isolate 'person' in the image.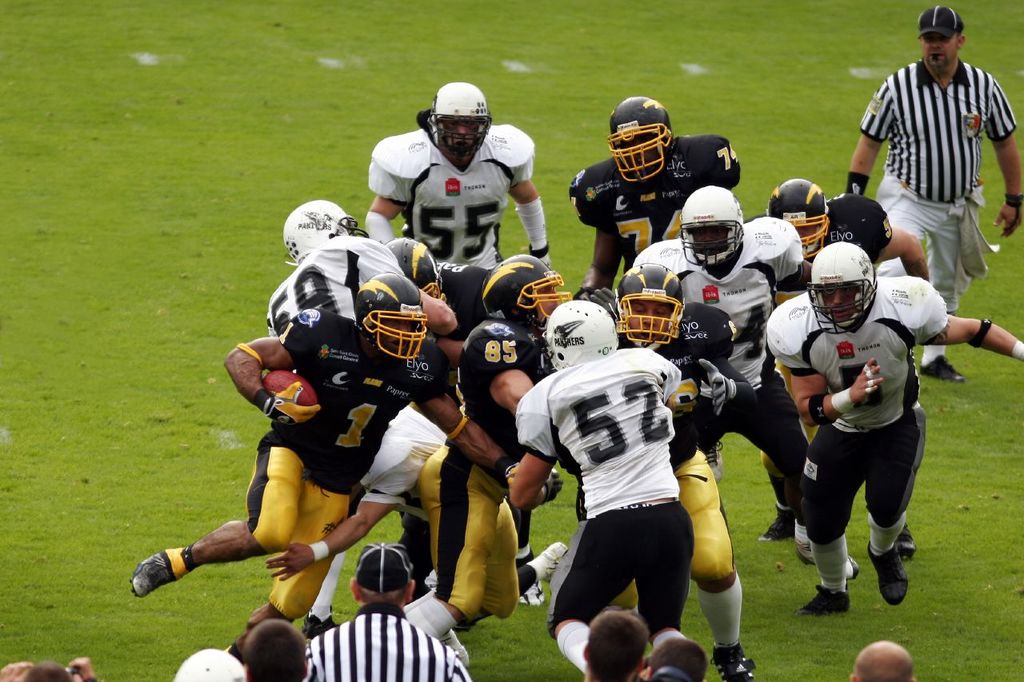
Isolated region: 761 237 1023 612.
